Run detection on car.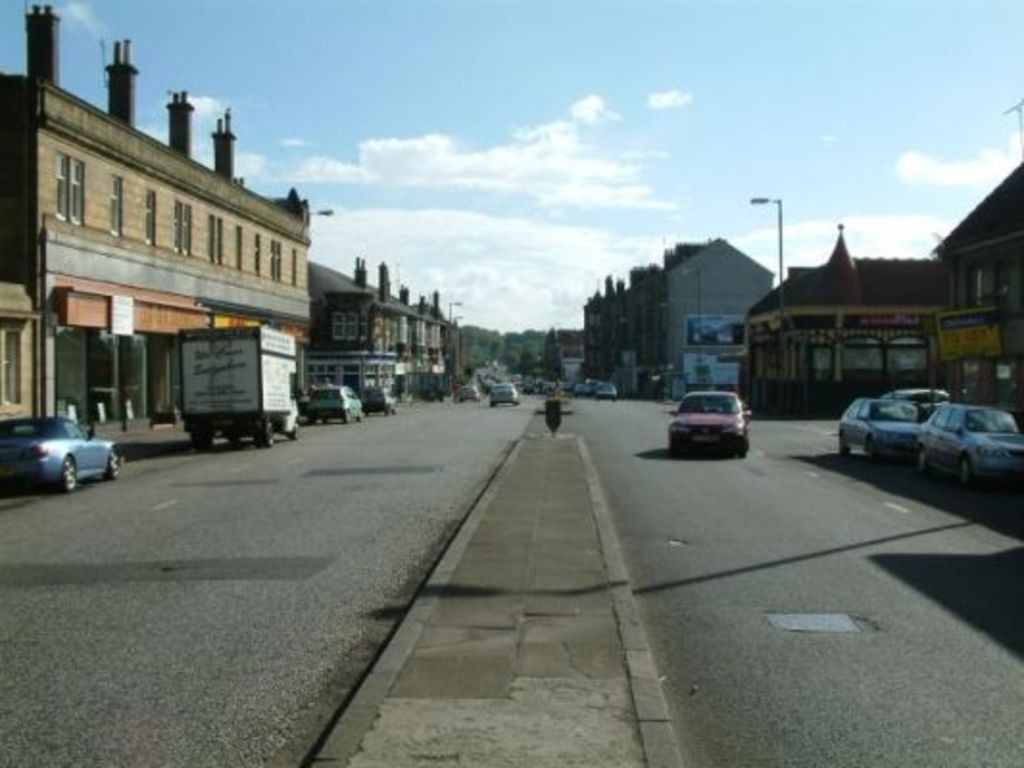
Result: 911,401,1022,480.
